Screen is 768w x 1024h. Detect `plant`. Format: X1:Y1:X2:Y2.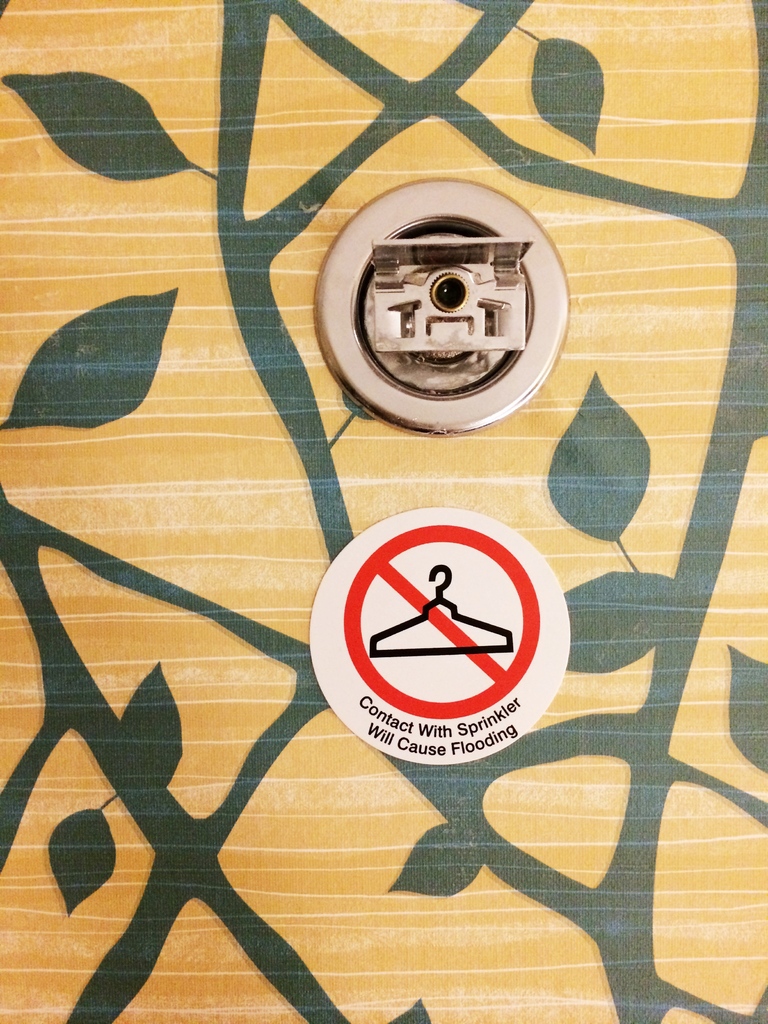
0:0:767:1023.
